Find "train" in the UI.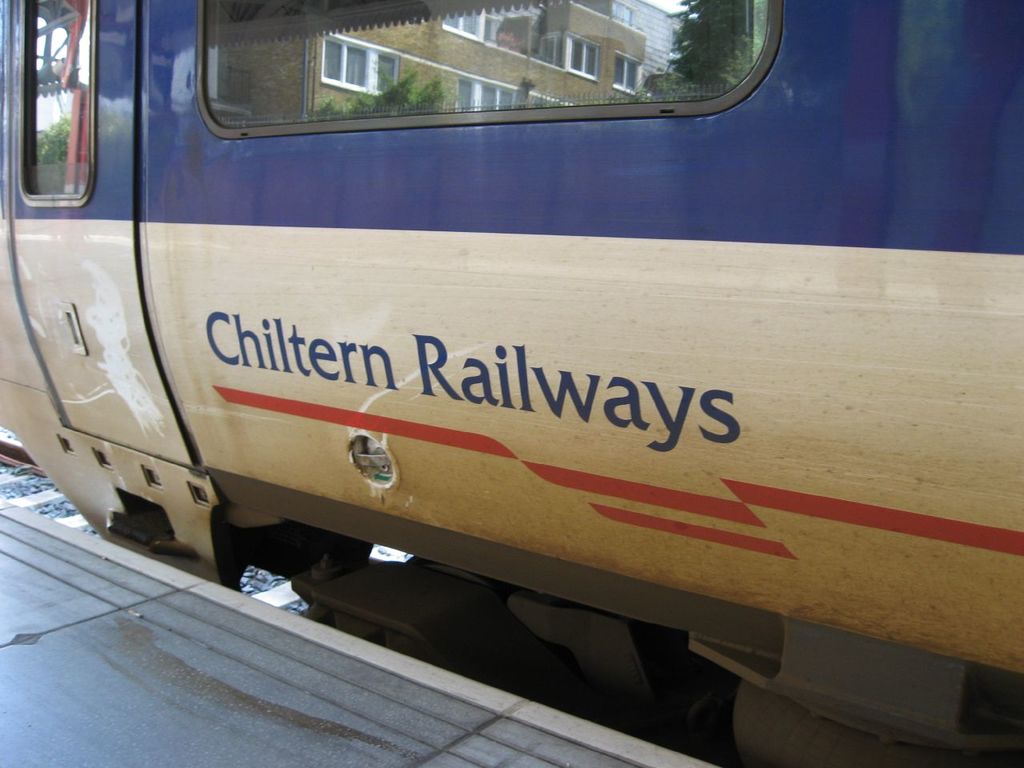
UI element at rect(0, 0, 1023, 767).
